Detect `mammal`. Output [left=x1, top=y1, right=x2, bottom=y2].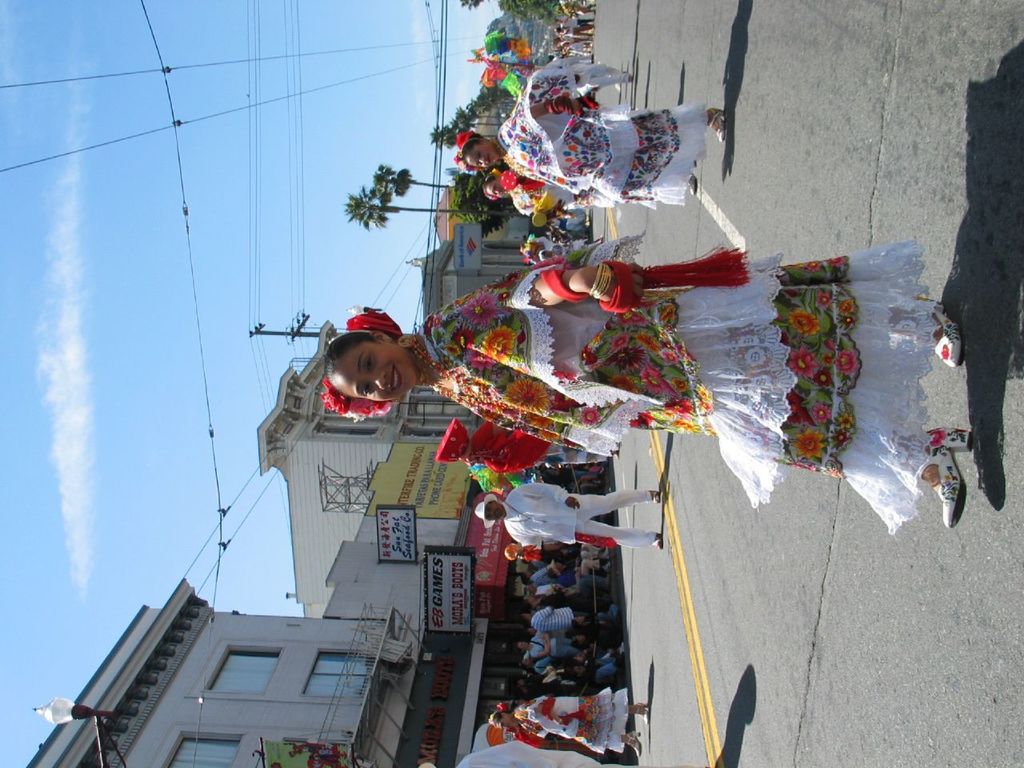
[left=328, top=253, right=962, bottom=530].
